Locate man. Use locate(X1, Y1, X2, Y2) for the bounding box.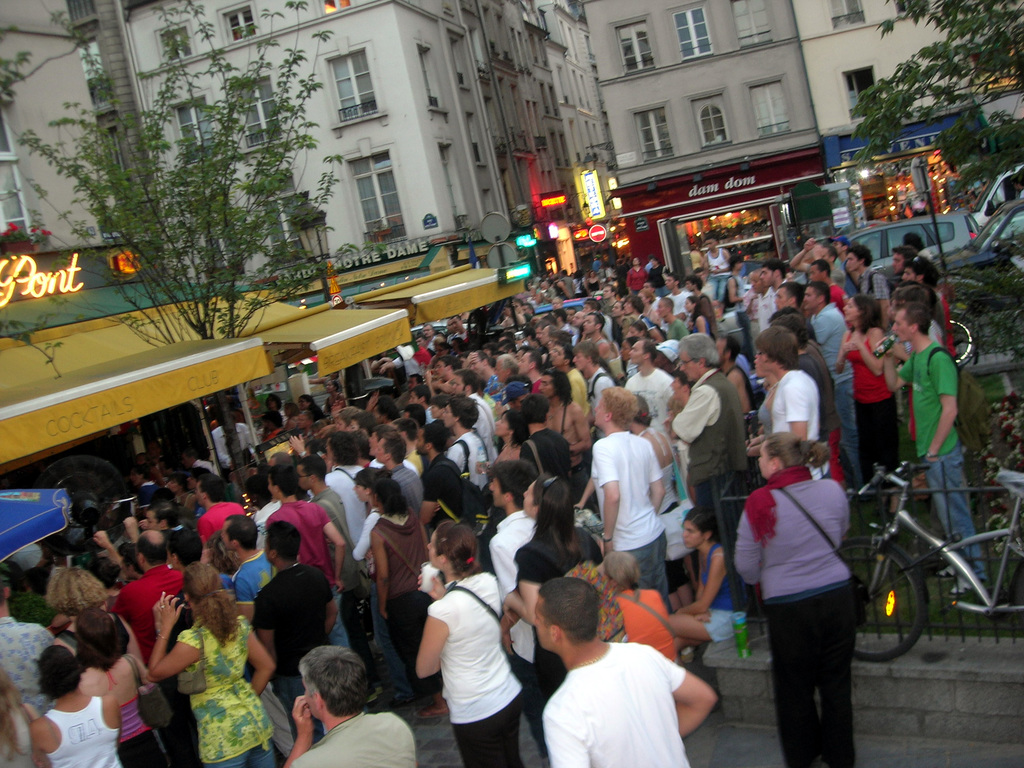
locate(479, 351, 525, 403).
